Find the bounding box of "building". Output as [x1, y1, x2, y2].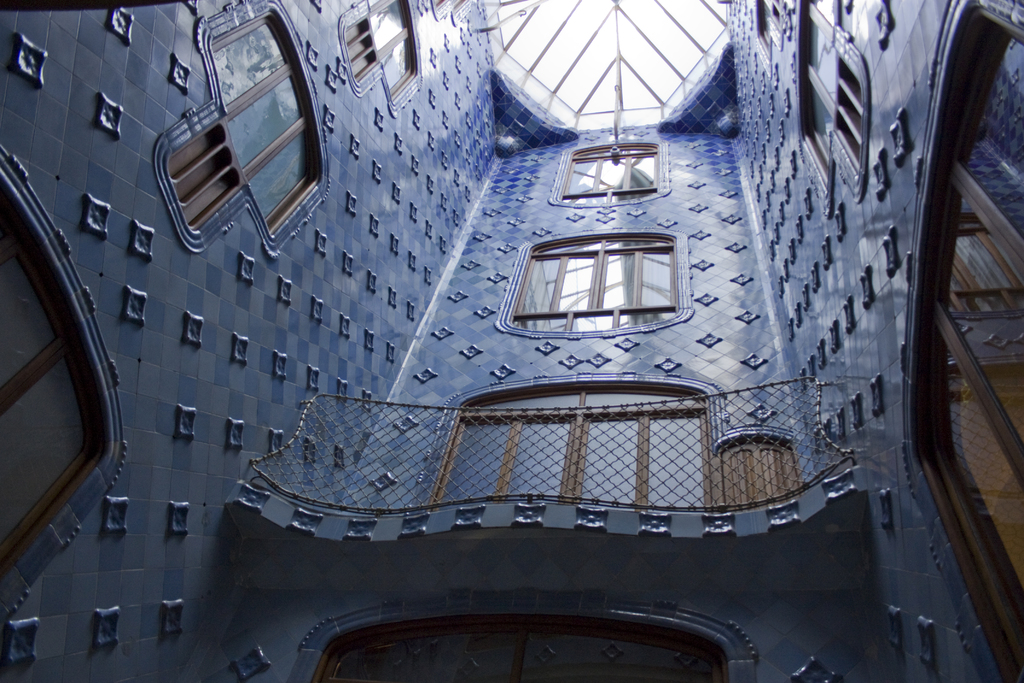
[0, 0, 1023, 682].
